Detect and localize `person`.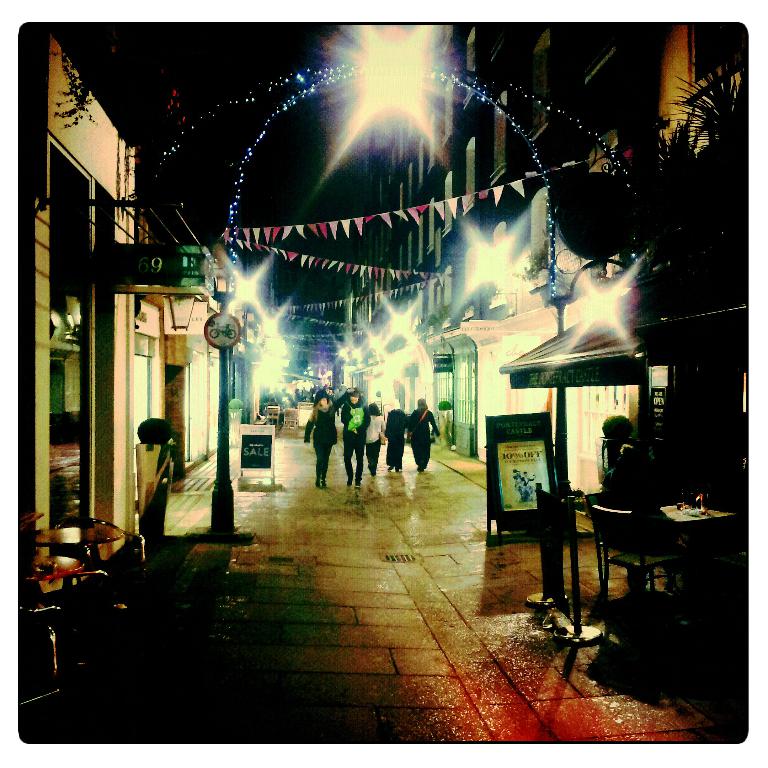
Localized at (598,412,663,548).
